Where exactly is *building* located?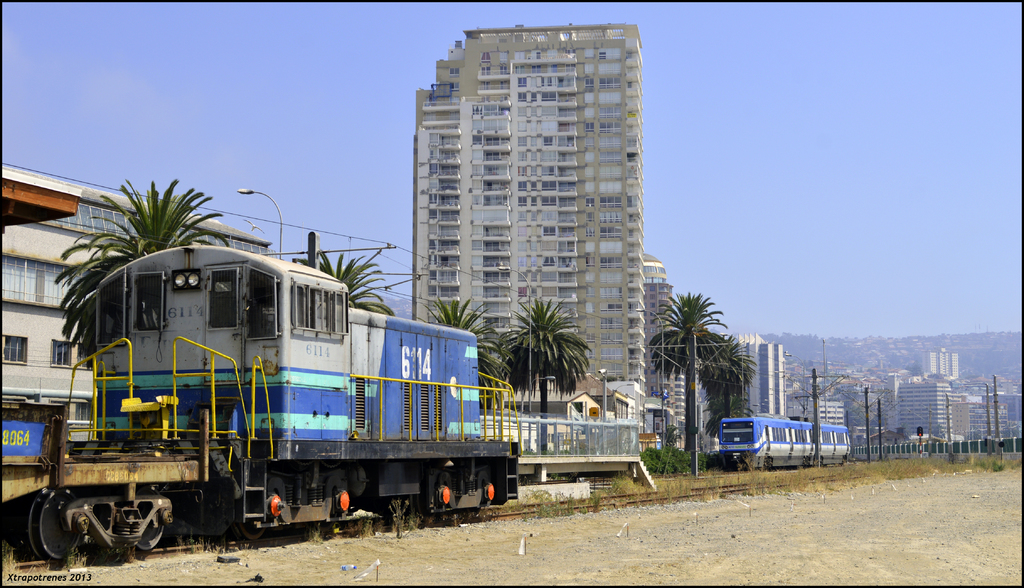
Its bounding box is detection(920, 351, 957, 374).
